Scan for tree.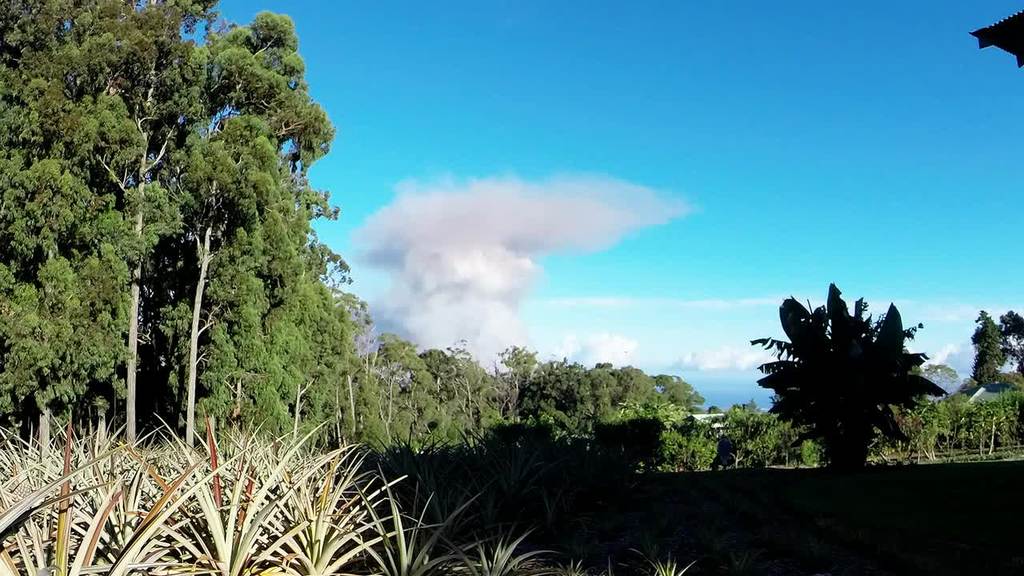
Scan result: pyautogui.locateOnScreen(742, 265, 944, 478).
